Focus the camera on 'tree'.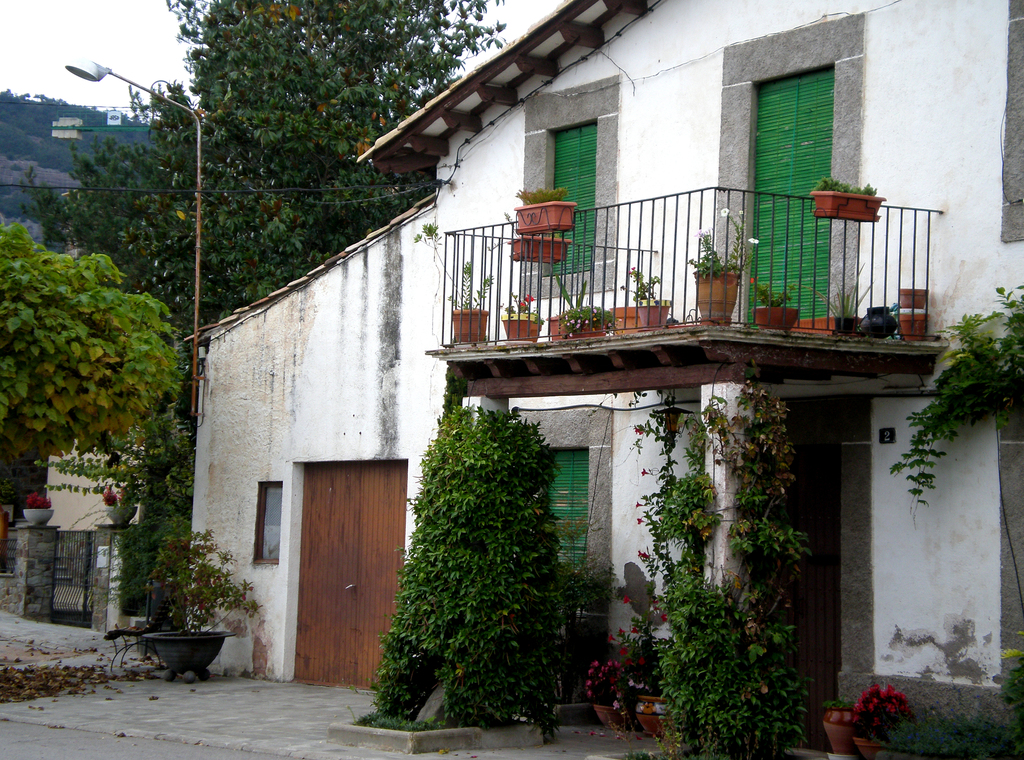
Focus region: <region>870, 280, 1023, 516</region>.
